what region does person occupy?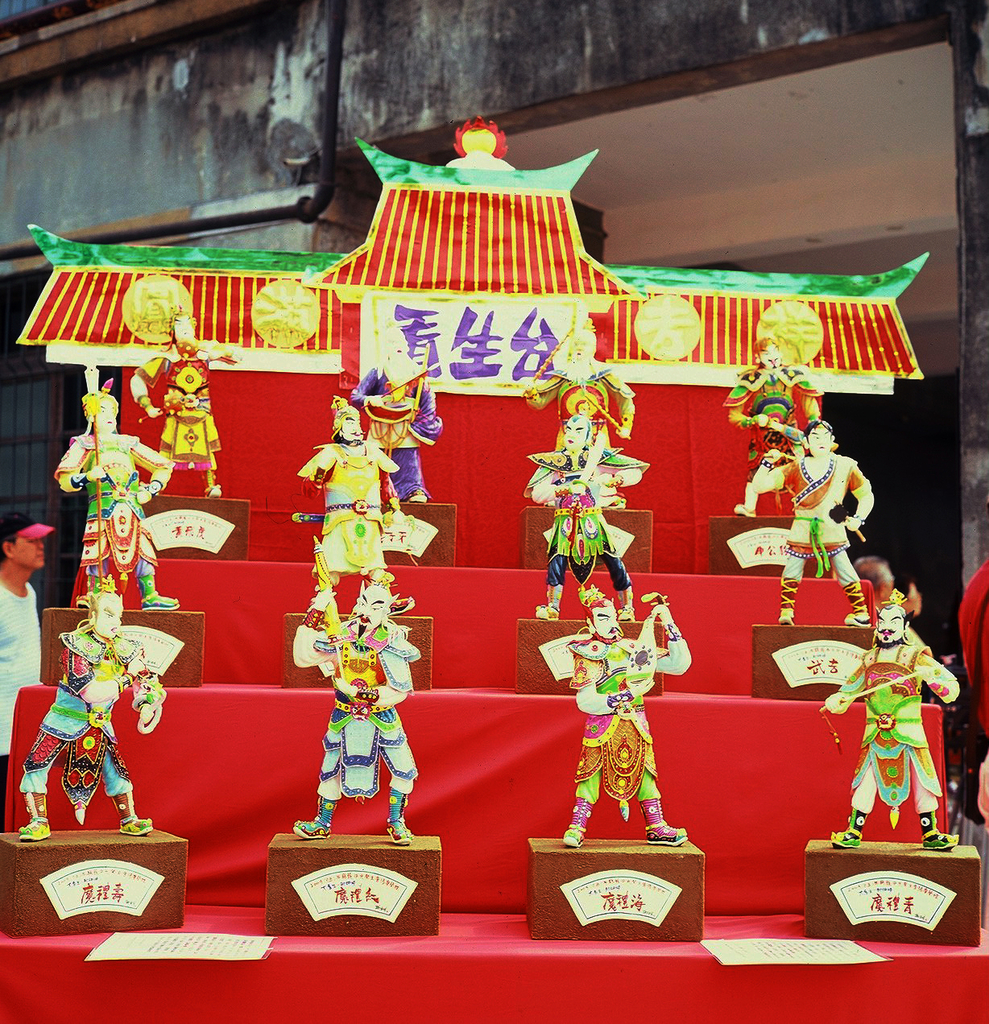
(722,332,826,518).
